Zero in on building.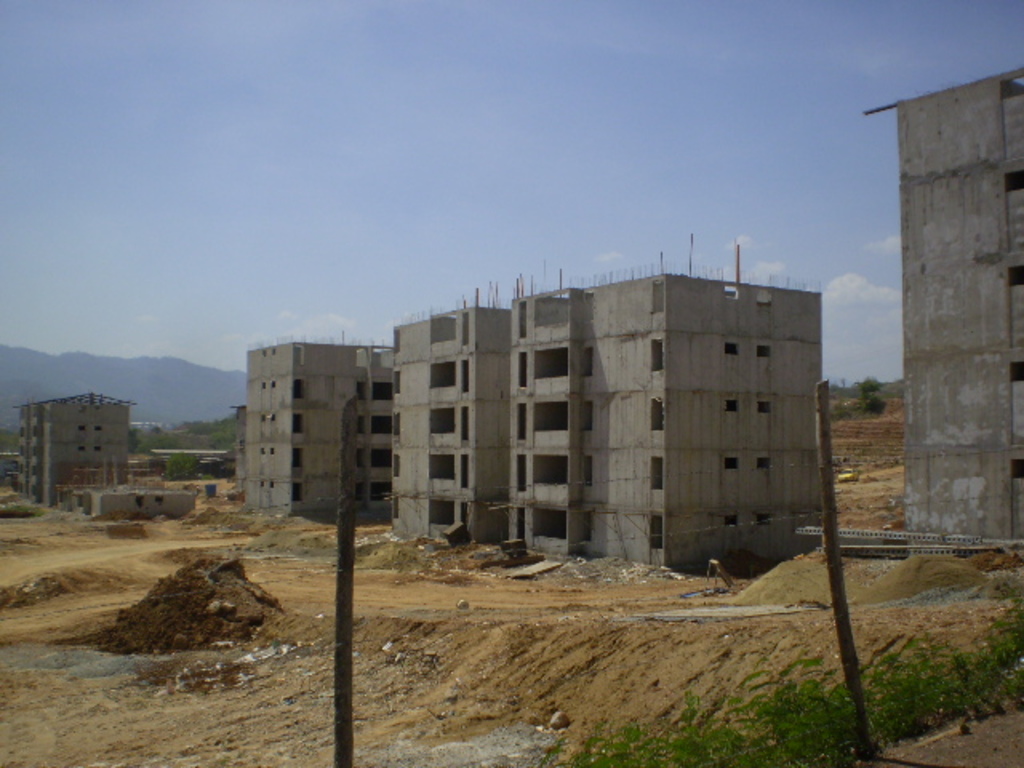
Zeroed in: (x1=11, y1=392, x2=138, y2=504).
